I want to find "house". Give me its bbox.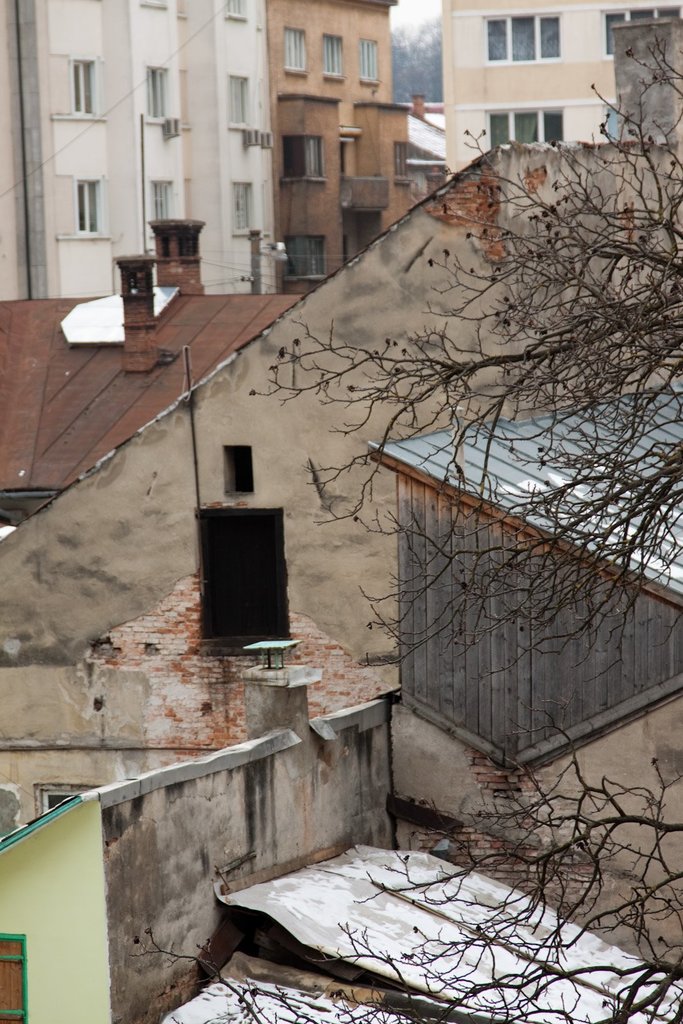
262/0/410/290.
